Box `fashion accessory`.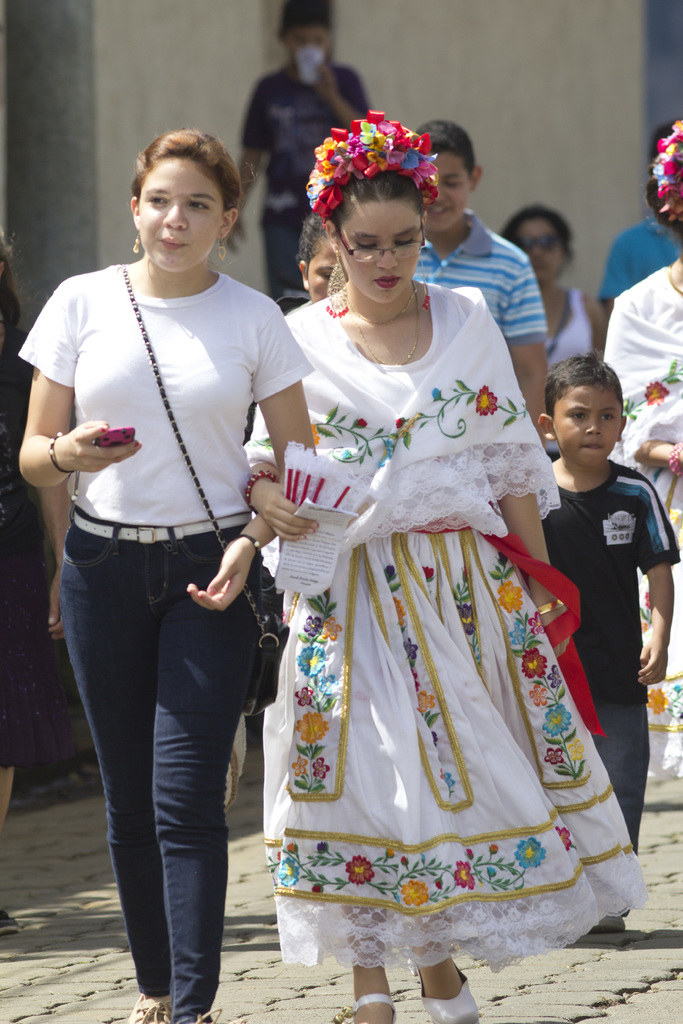
crop(302, 109, 438, 224).
